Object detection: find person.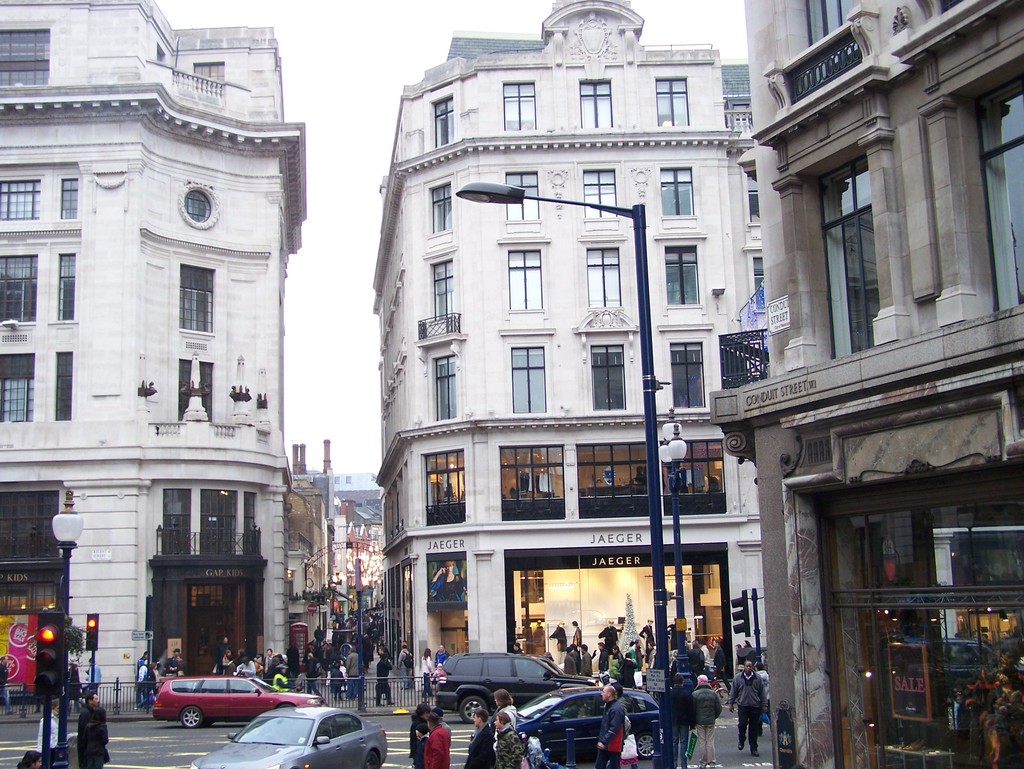
locate(688, 634, 705, 670).
